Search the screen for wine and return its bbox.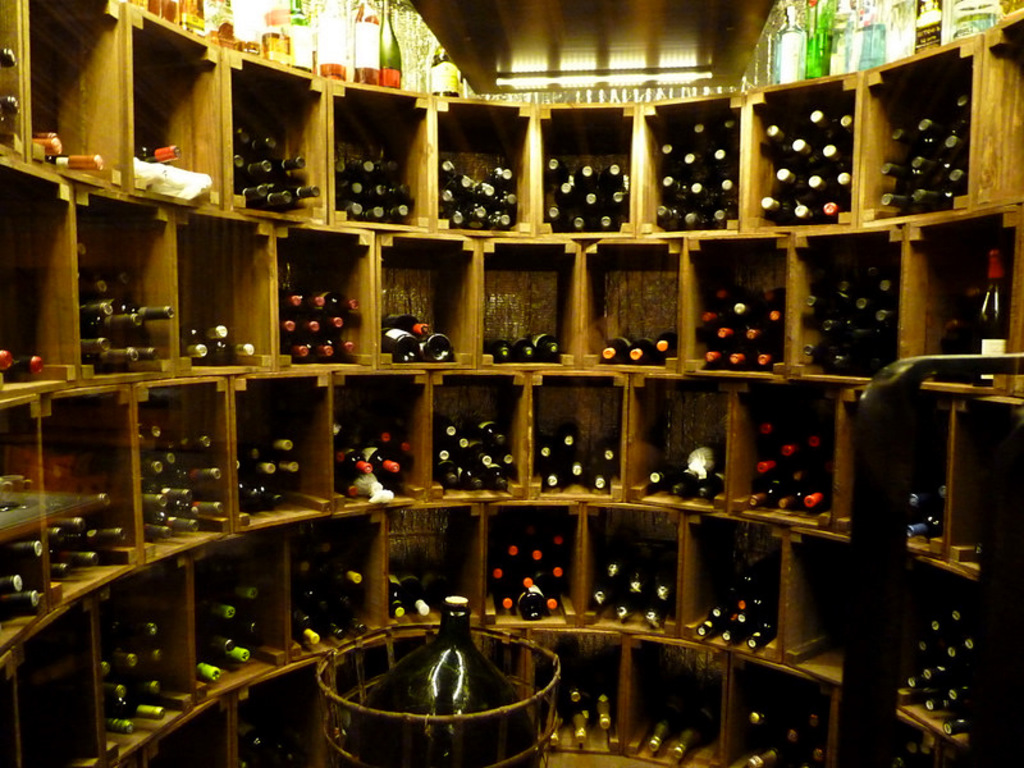
Found: 708 471 726 502.
